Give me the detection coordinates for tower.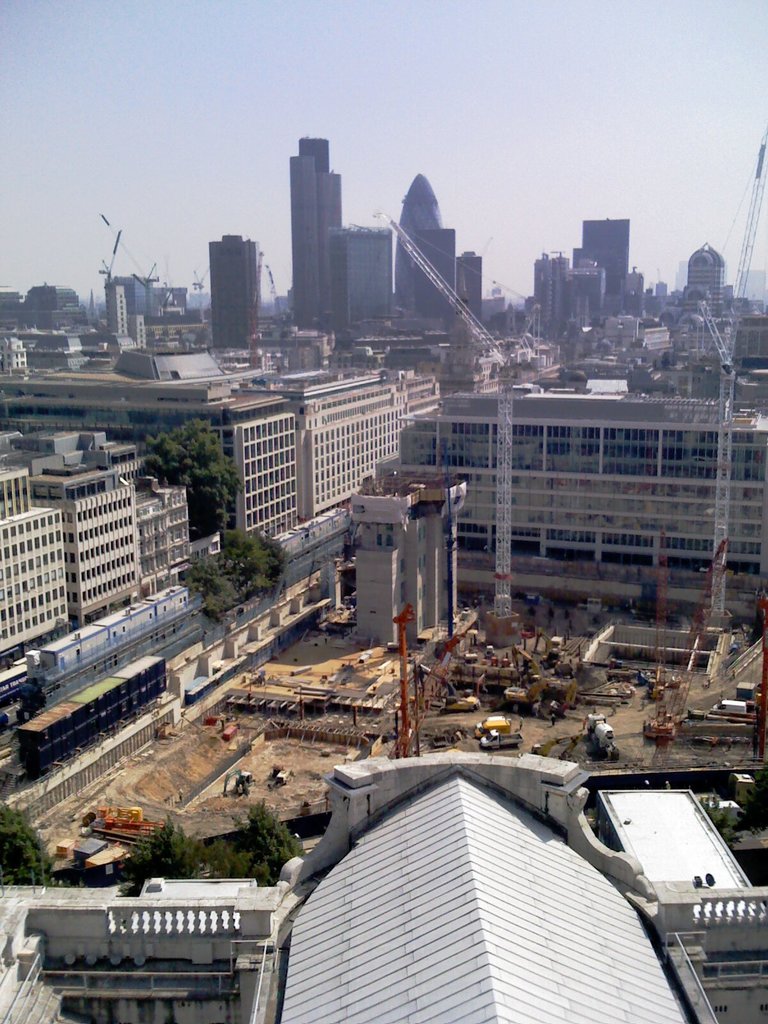
x1=338, y1=223, x2=399, y2=325.
